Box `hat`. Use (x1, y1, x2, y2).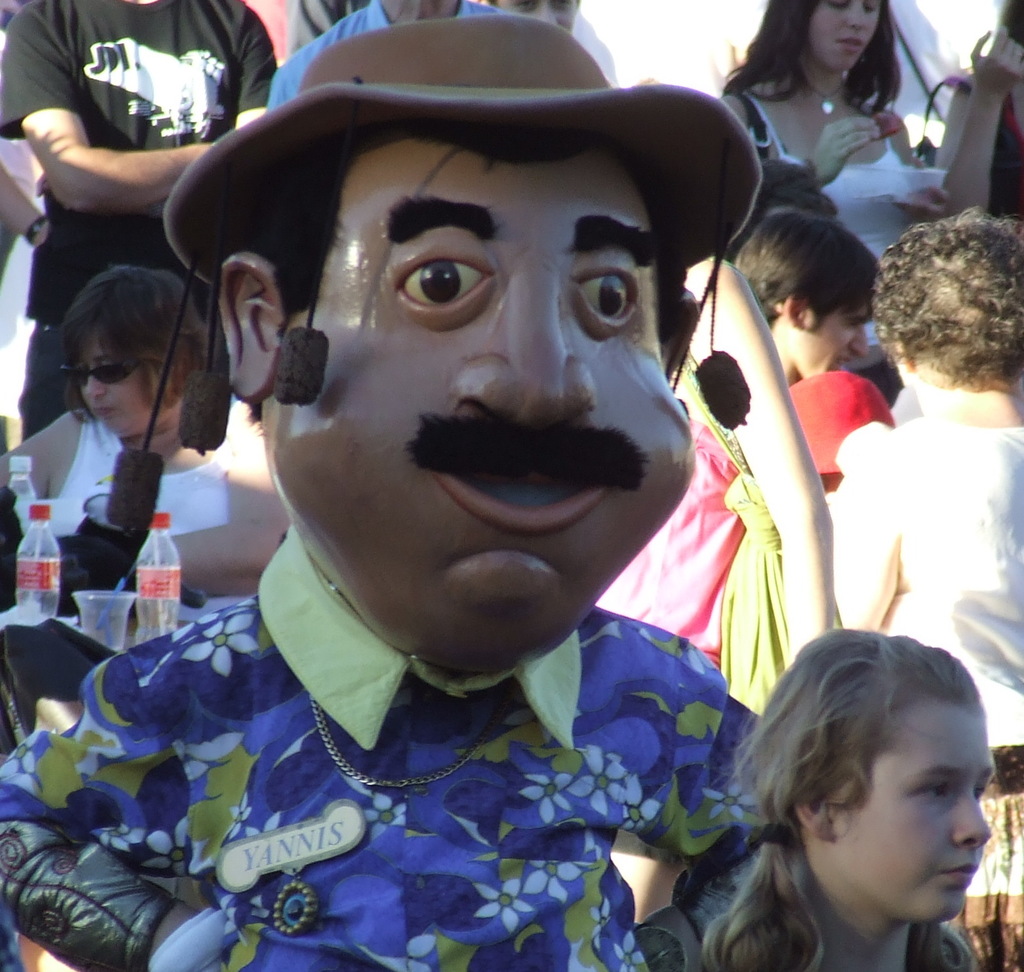
(104, 10, 766, 538).
